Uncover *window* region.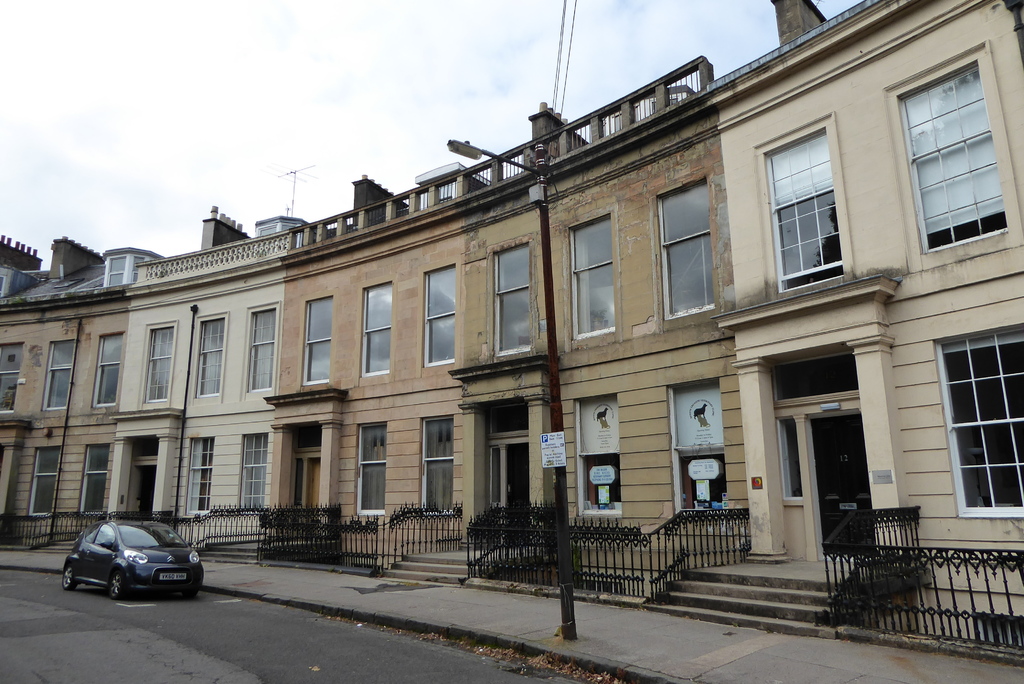
Uncovered: {"x1": 570, "y1": 216, "x2": 616, "y2": 347}.
